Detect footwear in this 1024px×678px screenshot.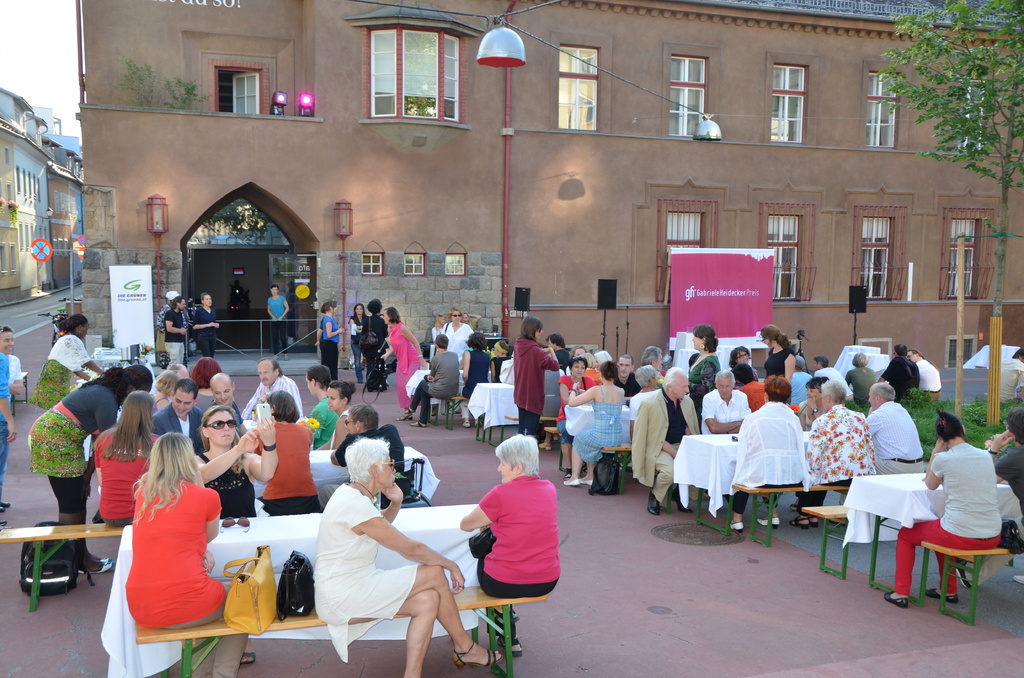
Detection: (926,588,960,601).
